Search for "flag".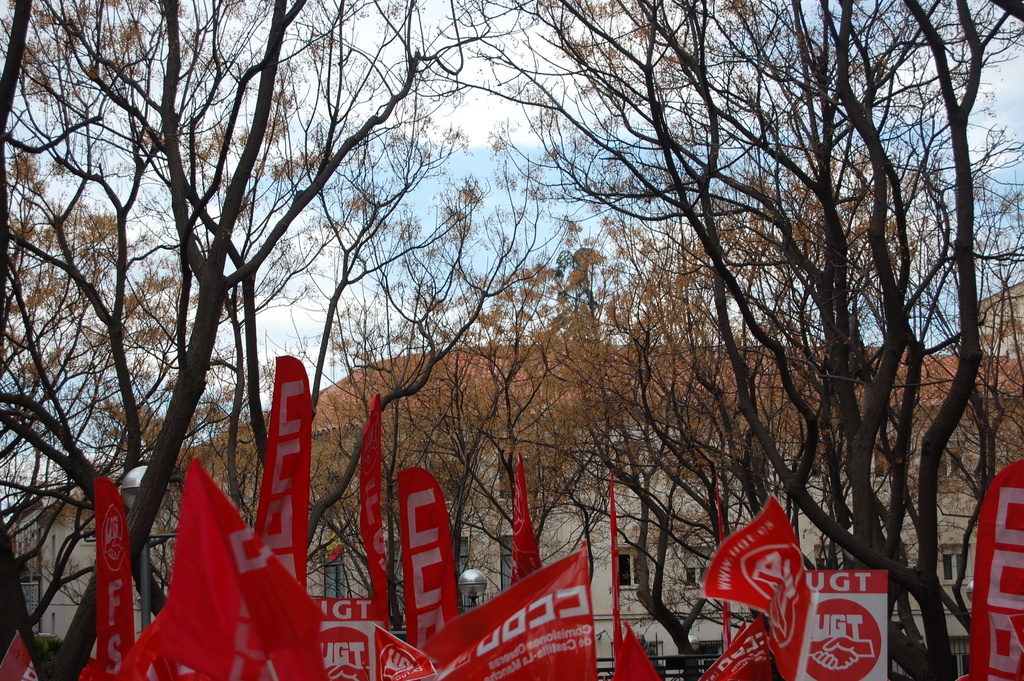
Found at l=73, t=475, r=144, b=680.
